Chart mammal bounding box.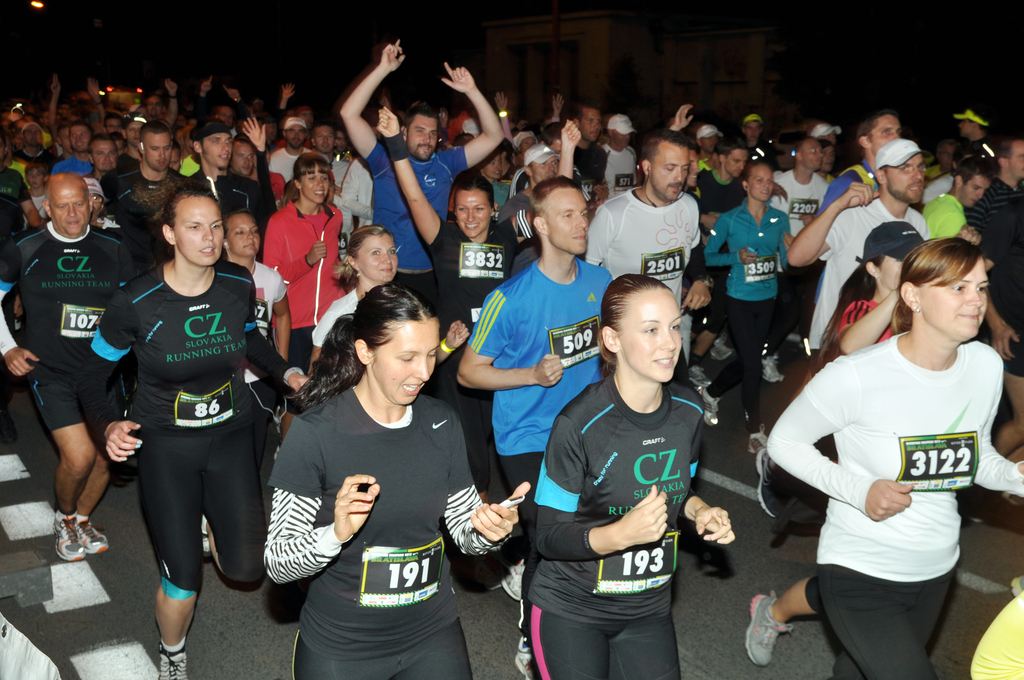
Charted: l=742, t=110, r=768, b=149.
